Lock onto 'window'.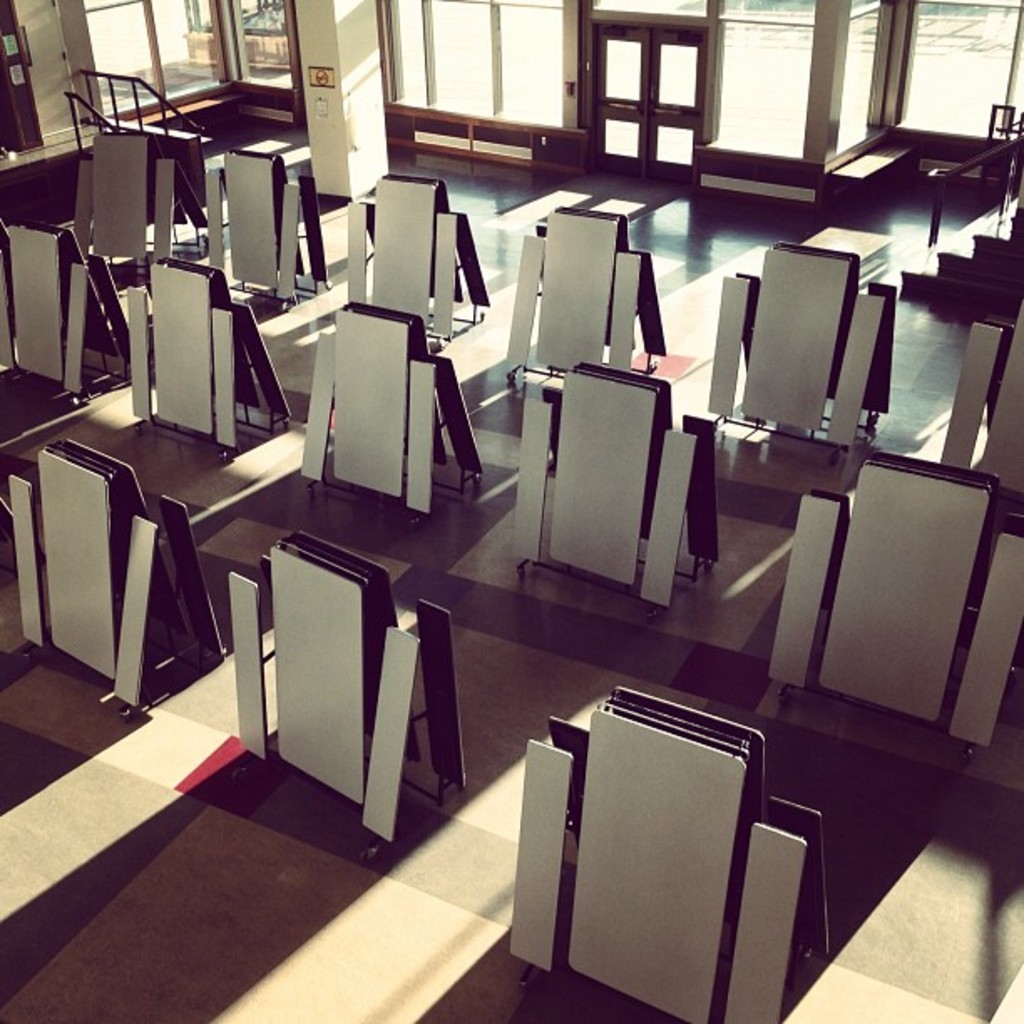
Locked: (left=599, top=28, right=704, bottom=179).
